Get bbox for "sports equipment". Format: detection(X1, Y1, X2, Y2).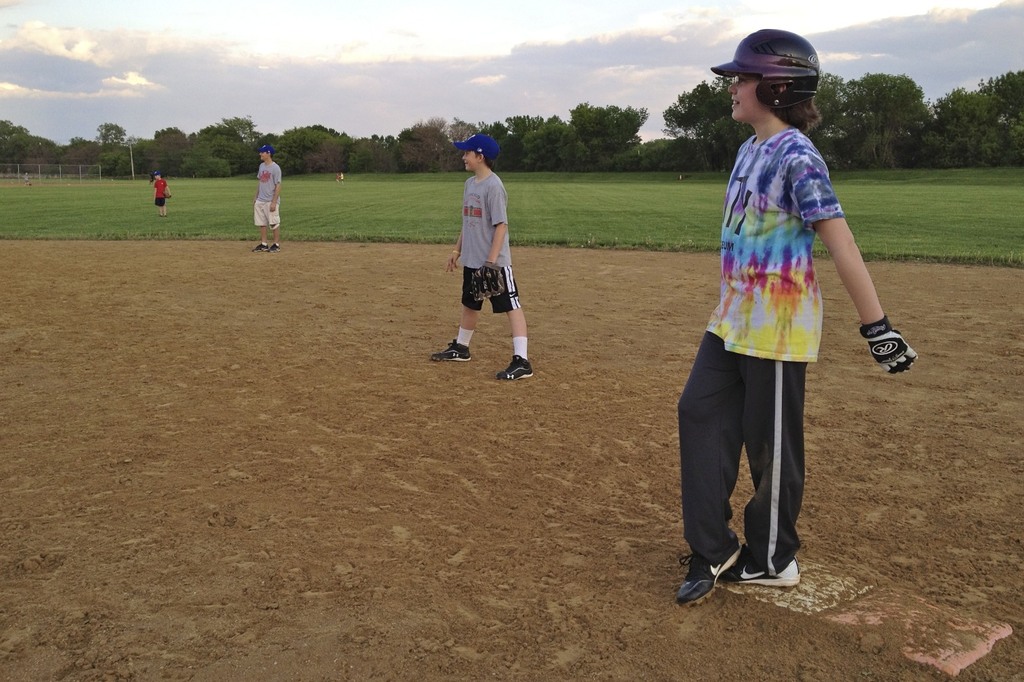
detection(472, 262, 503, 299).
